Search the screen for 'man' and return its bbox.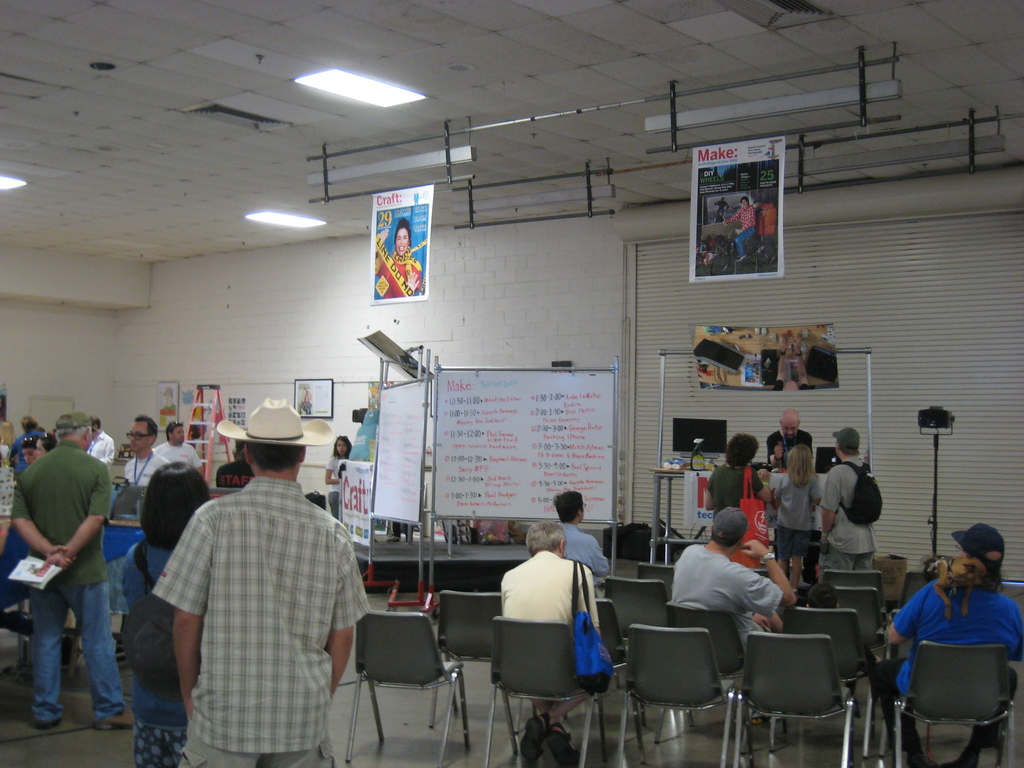
Found: select_region(724, 196, 756, 264).
